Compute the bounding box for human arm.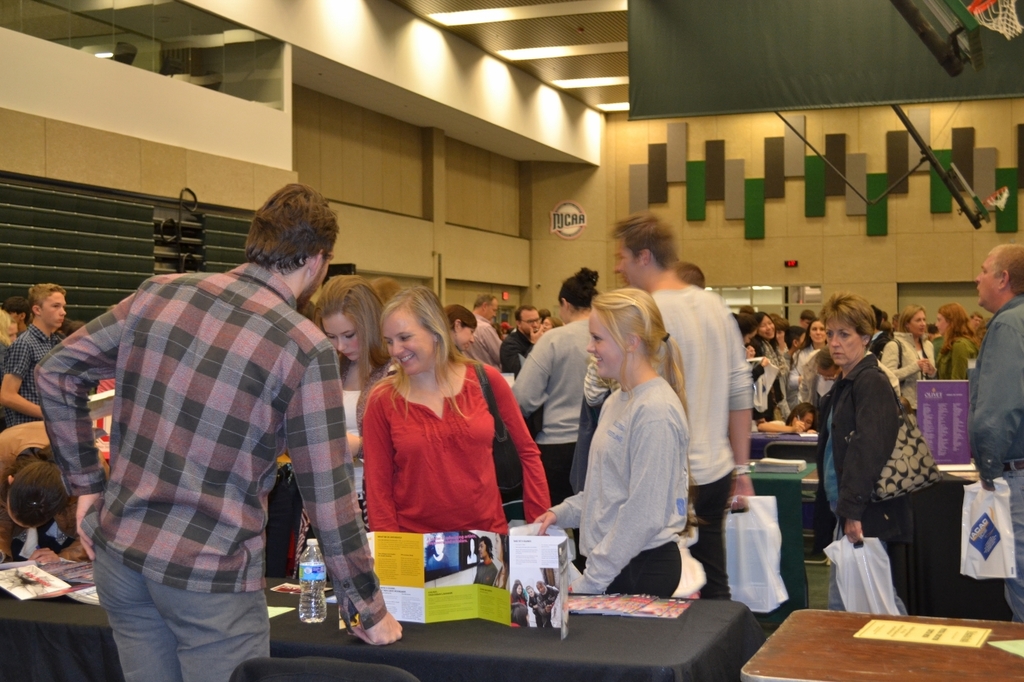
x1=969, y1=322, x2=1023, y2=492.
